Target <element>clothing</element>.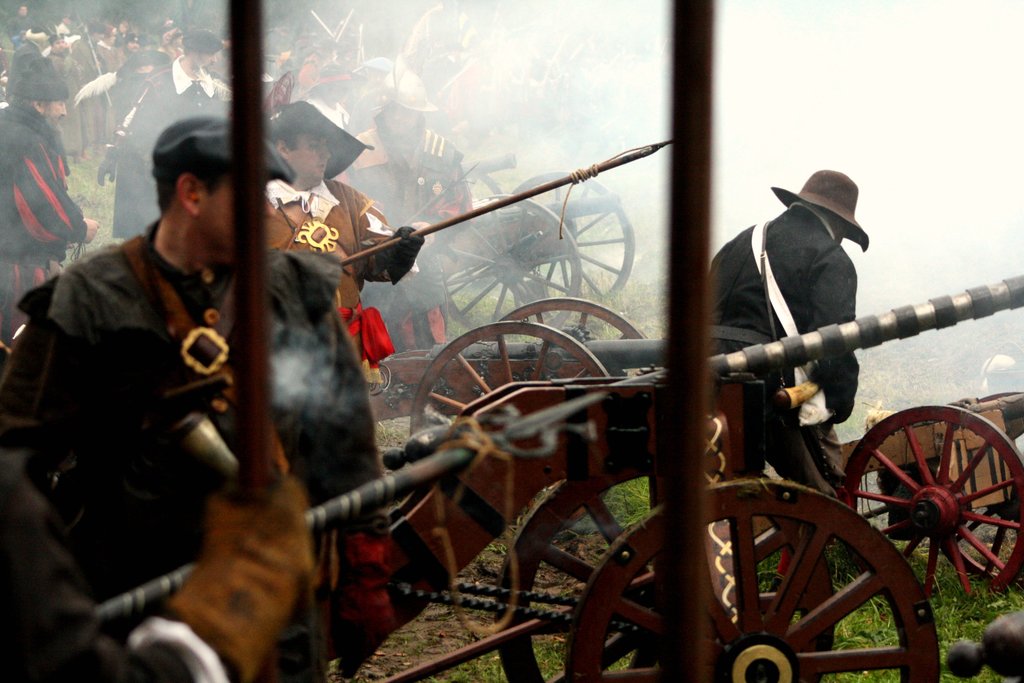
Target region: crop(0, 94, 93, 320).
